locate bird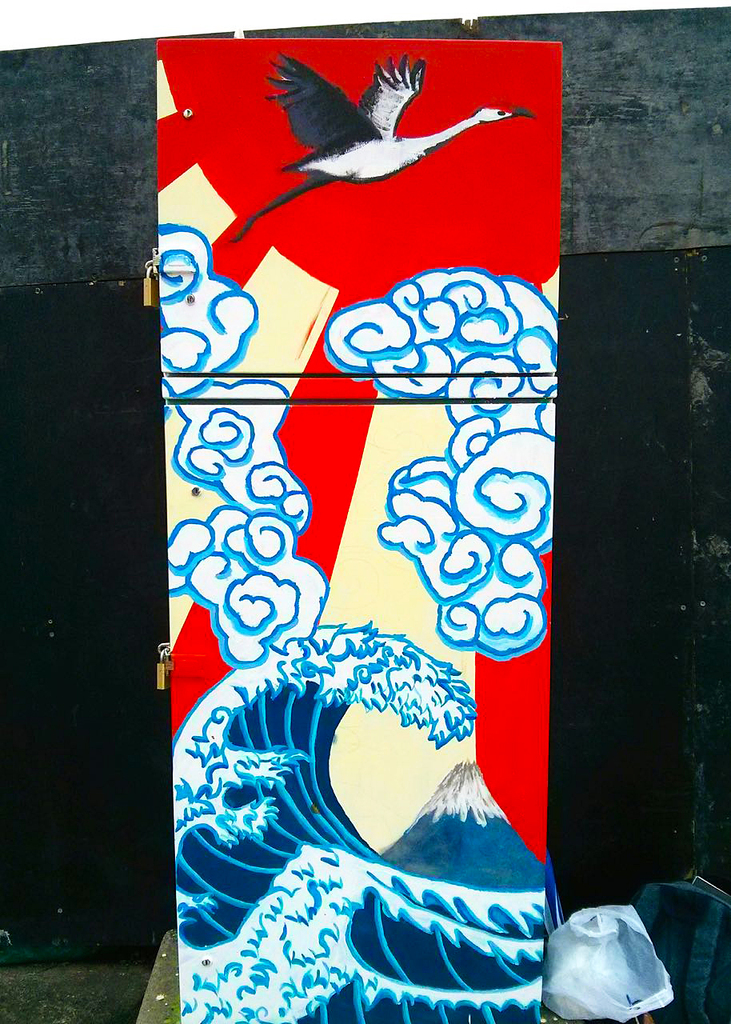
bbox=(240, 39, 533, 226)
